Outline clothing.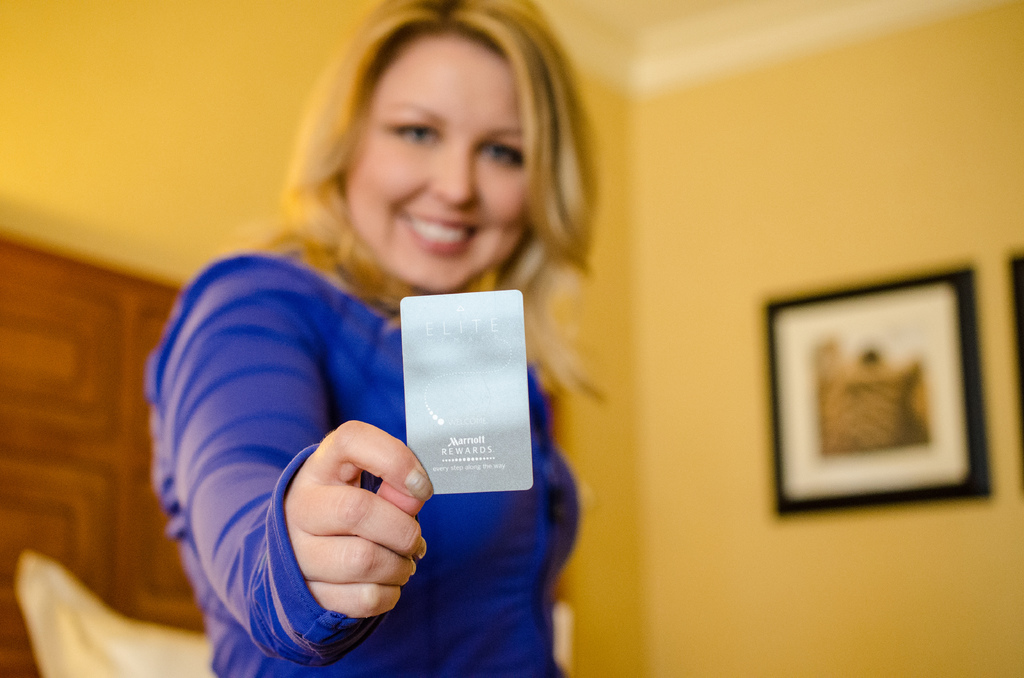
Outline: rect(141, 254, 581, 677).
